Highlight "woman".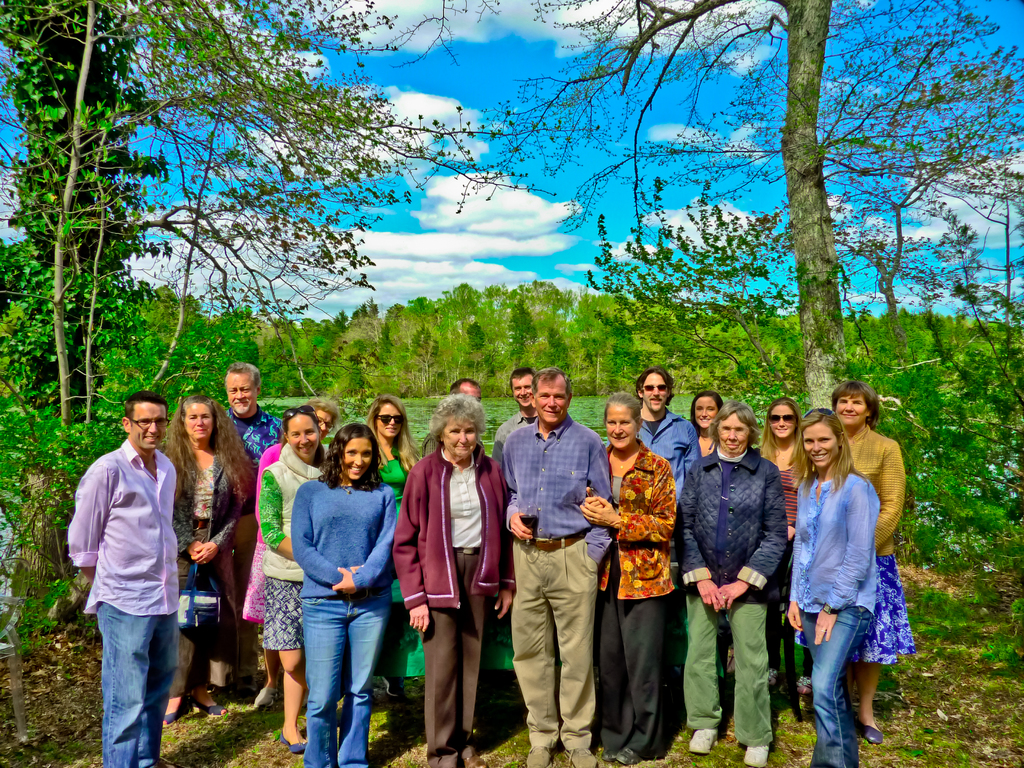
Highlighted region: x1=260, y1=404, x2=337, y2=750.
